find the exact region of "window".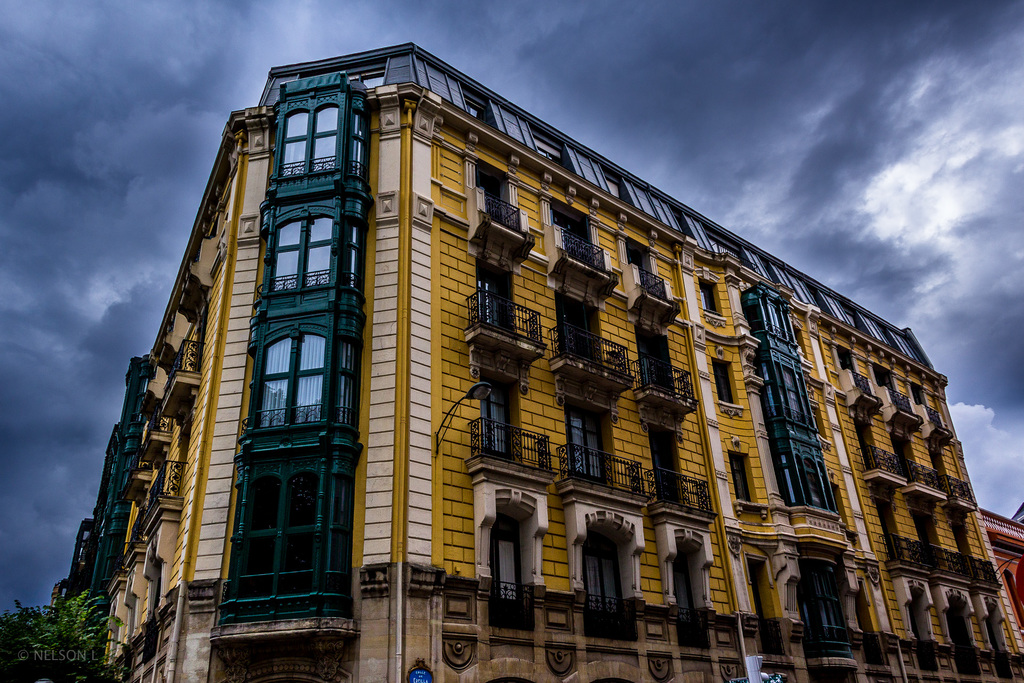
Exact region: locate(285, 104, 309, 183).
